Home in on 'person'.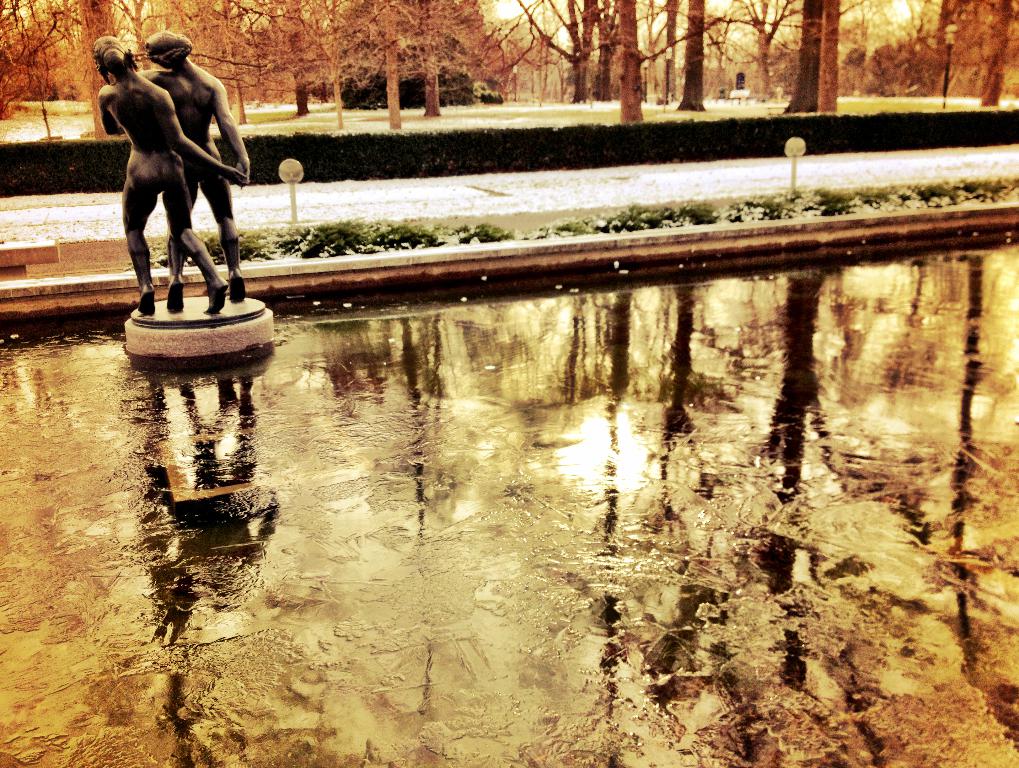
Homed in at bbox=(136, 31, 249, 311).
